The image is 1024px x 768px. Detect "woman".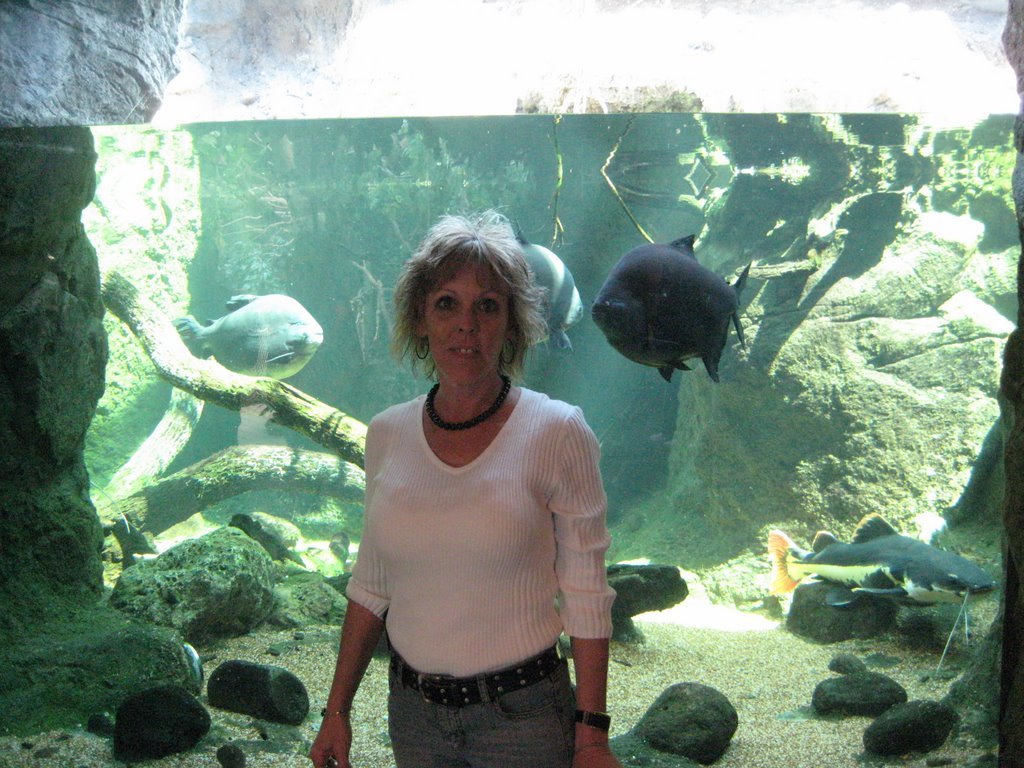
Detection: <bbox>316, 209, 628, 764</bbox>.
